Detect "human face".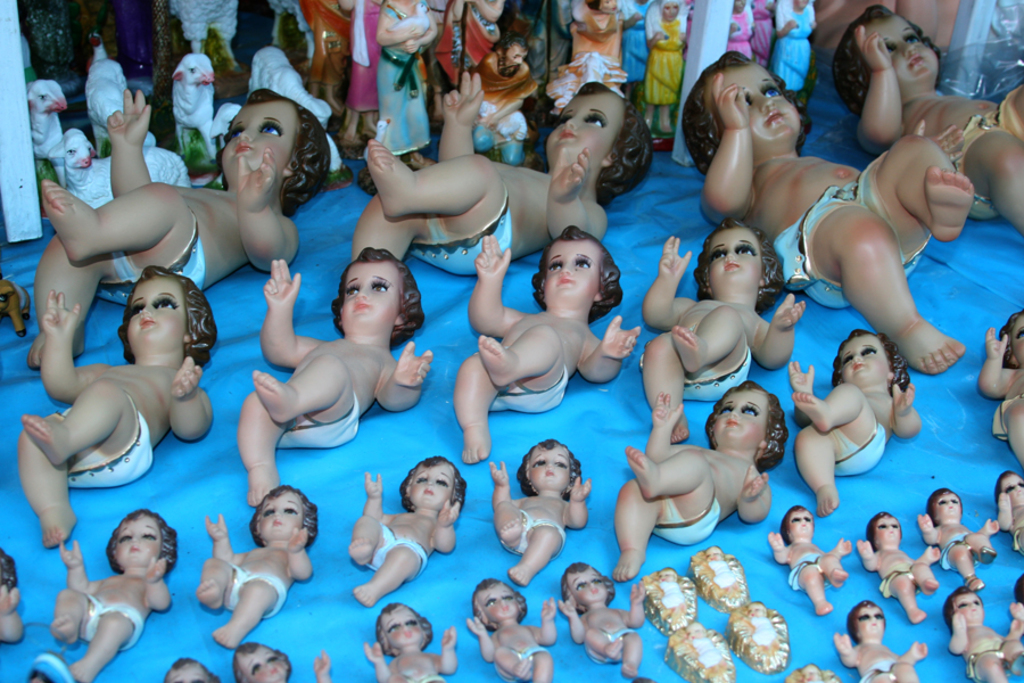
Detected at region(165, 660, 215, 681).
